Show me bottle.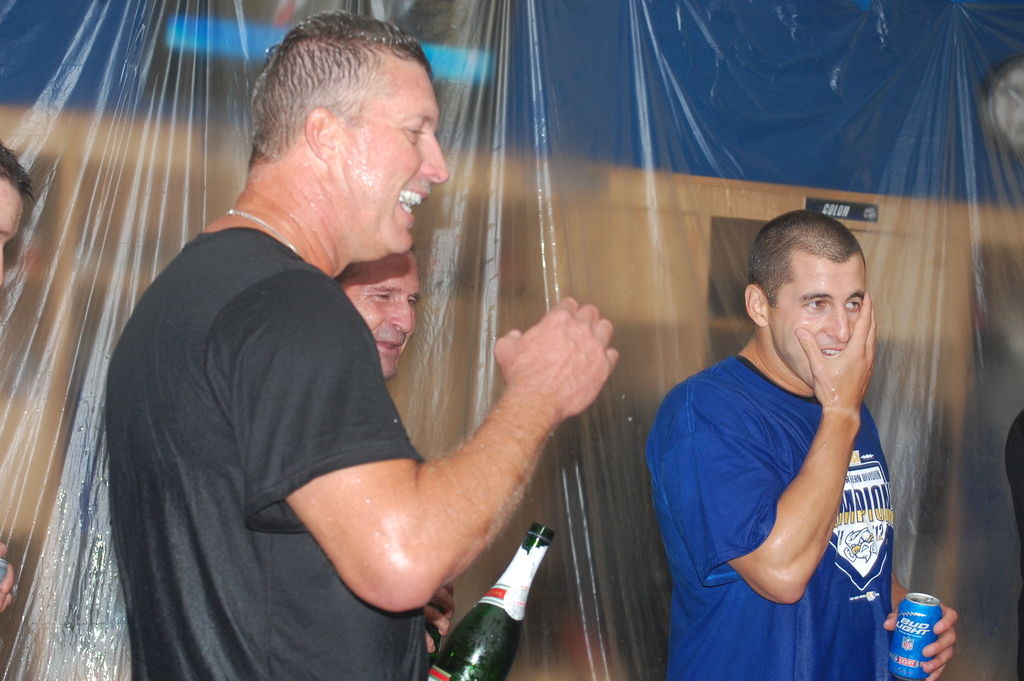
bottle is here: <bbox>439, 532, 556, 667</bbox>.
